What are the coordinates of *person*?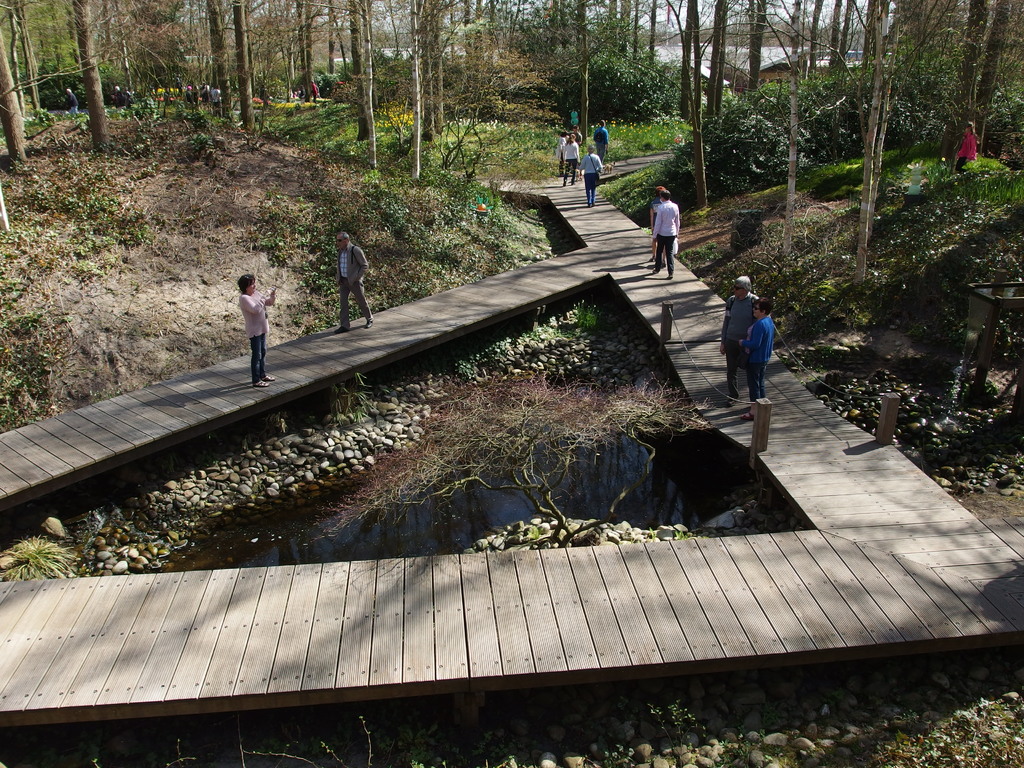
<box>738,296,771,422</box>.
